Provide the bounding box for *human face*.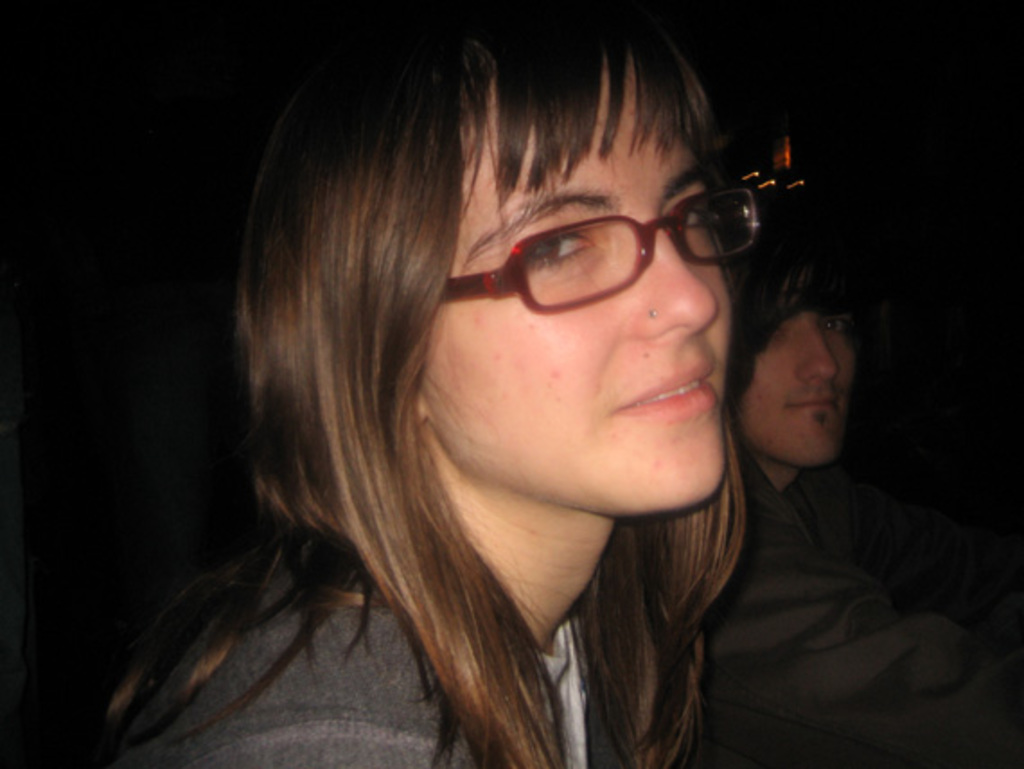
(x1=424, y1=63, x2=726, y2=510).
